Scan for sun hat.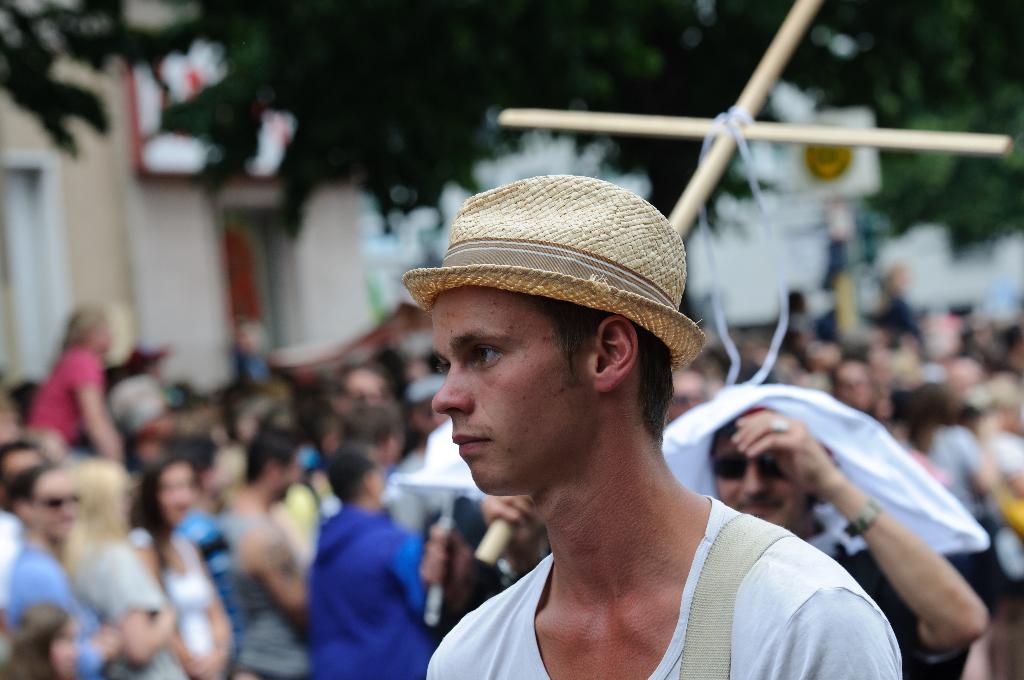
Scan result: [402,174,708,373].
